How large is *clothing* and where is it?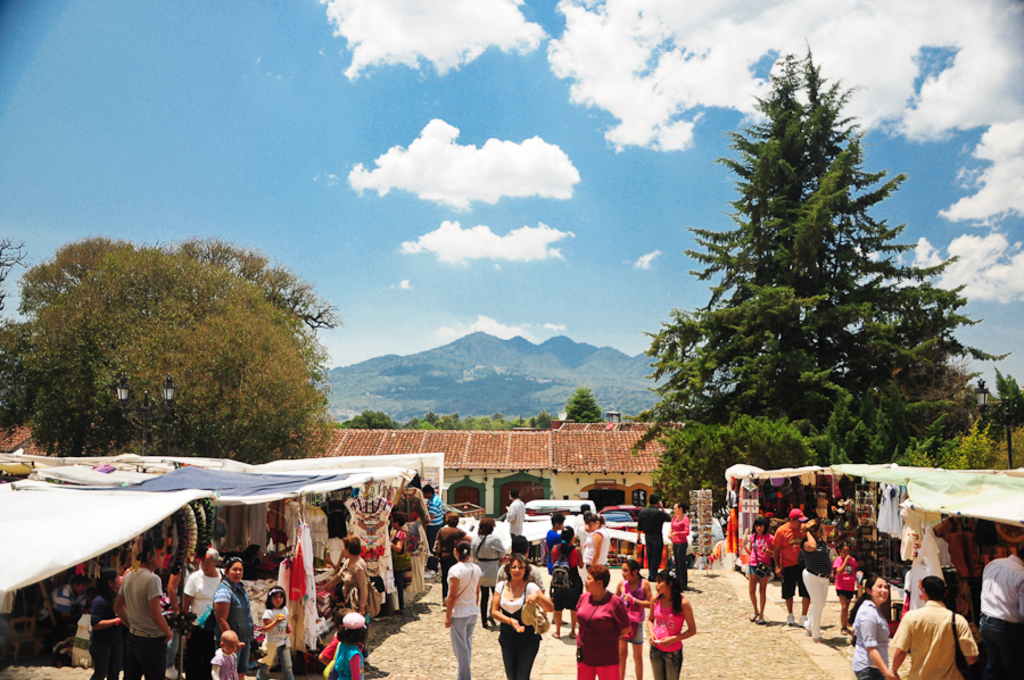
Bounding box: {"x1": 210, "y1": 583, "x2": 261, "y2": 658}.
